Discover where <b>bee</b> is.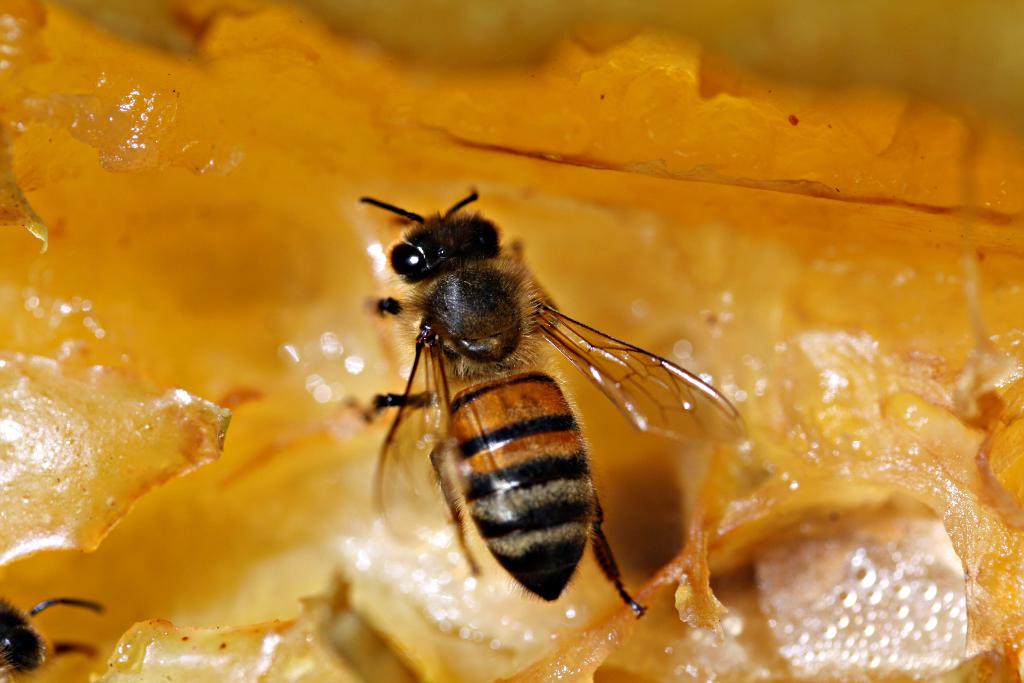
Discovered at [left=355, top=199, right=762, bottom=614].
